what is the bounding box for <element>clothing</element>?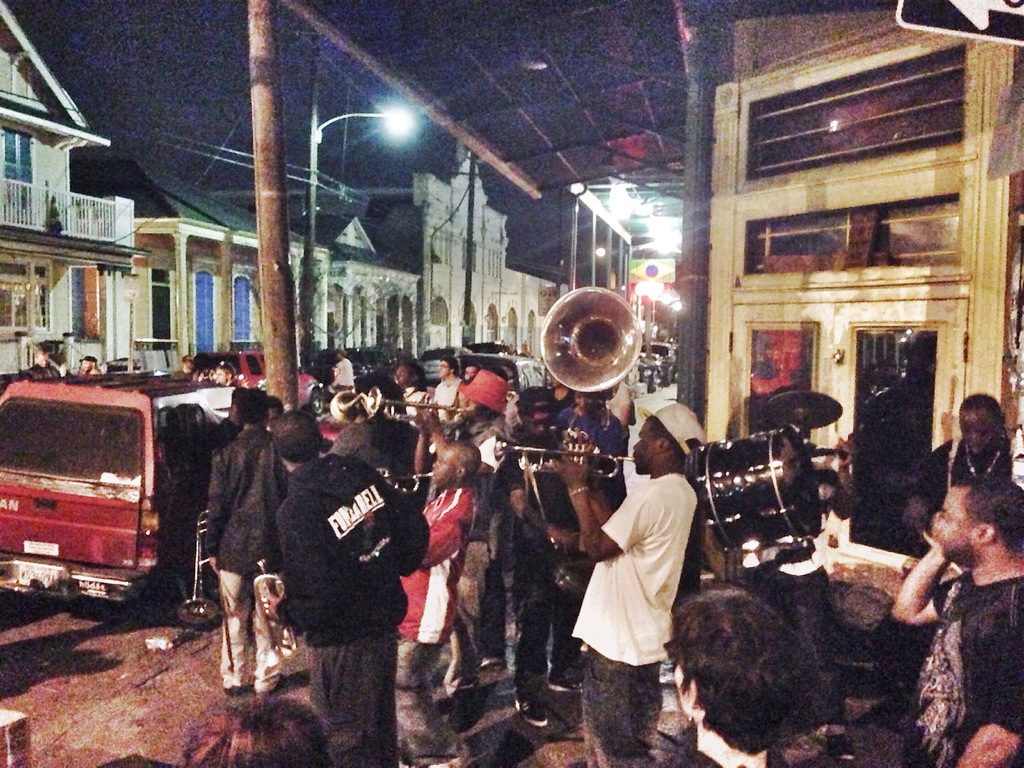
bbox=[431, 365, 460, 416].
